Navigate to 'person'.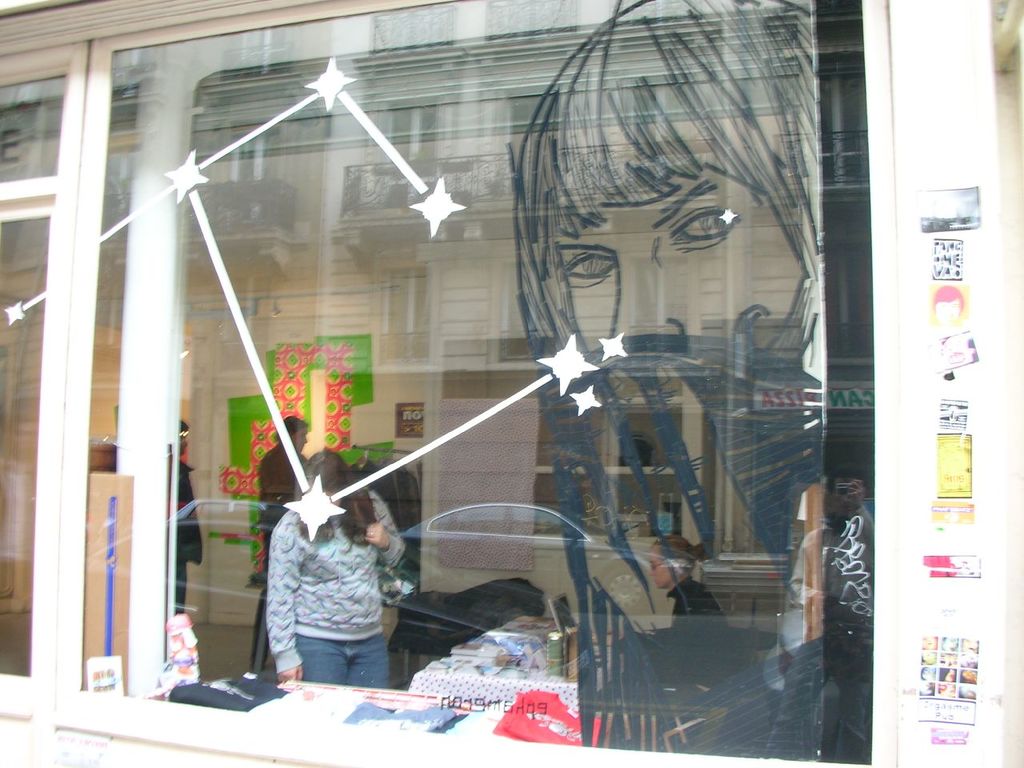
Navigation target: rect(175, 420, 206, 614).
